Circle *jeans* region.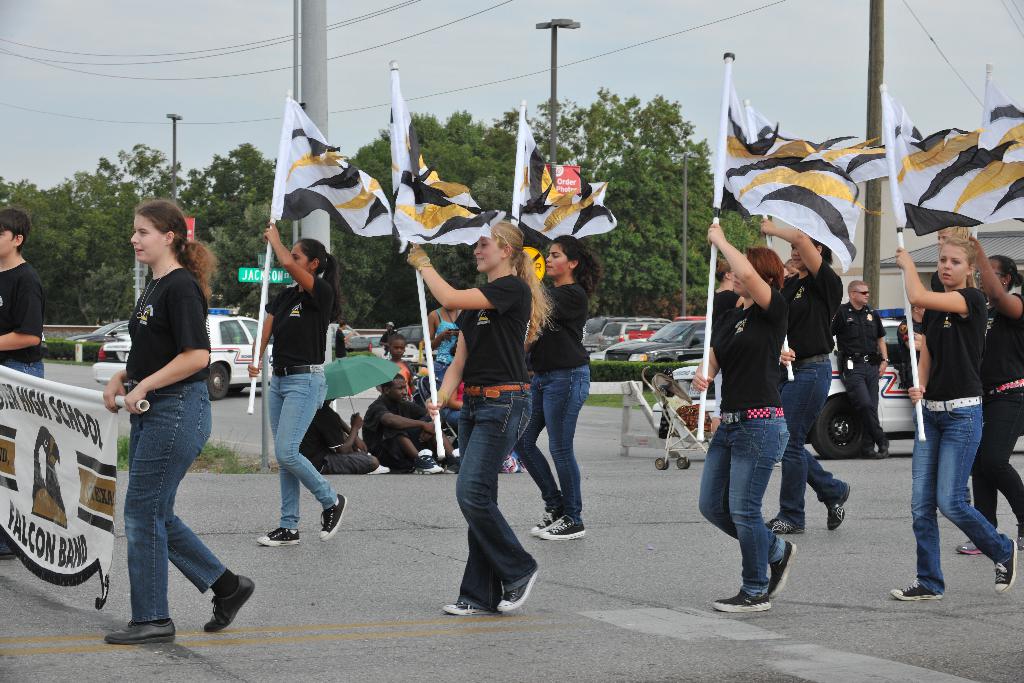
Region: crop(269, 370, 339, 529).
